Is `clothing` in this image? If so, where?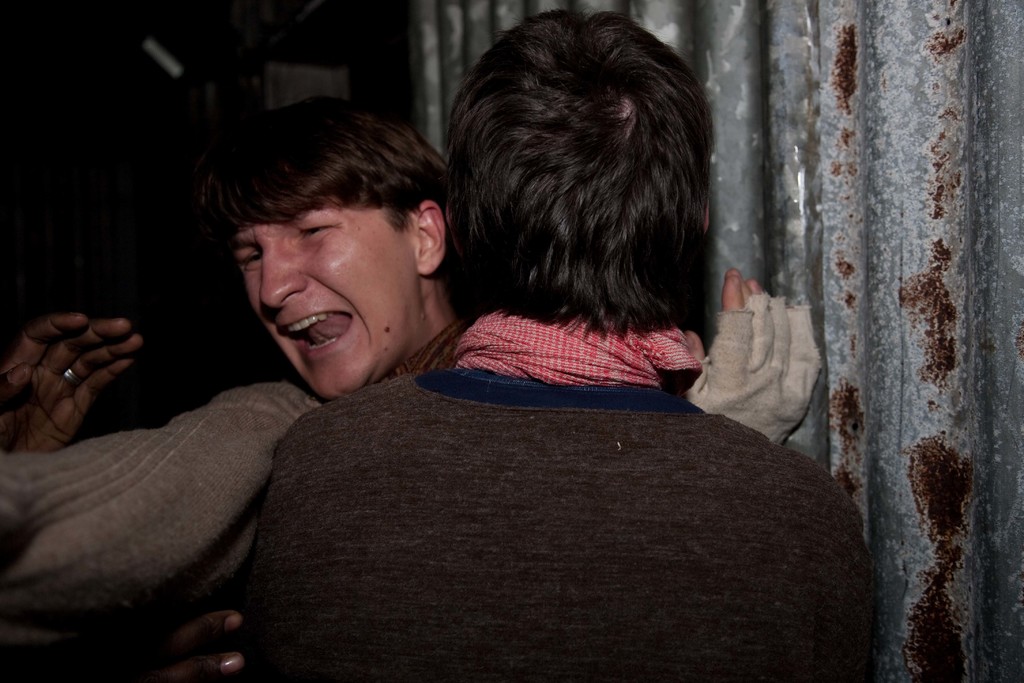
Yes, at (left=0, top=301, right=818, bottom=646).
